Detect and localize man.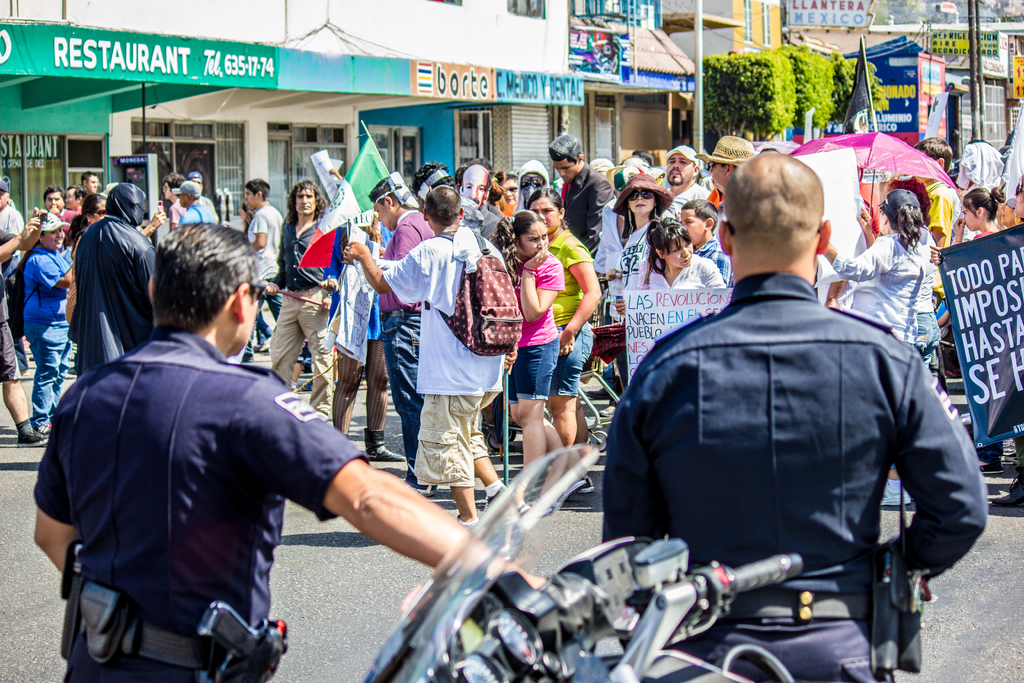
Localized at (x1=599, y1=142, x2=984, y2=682).
